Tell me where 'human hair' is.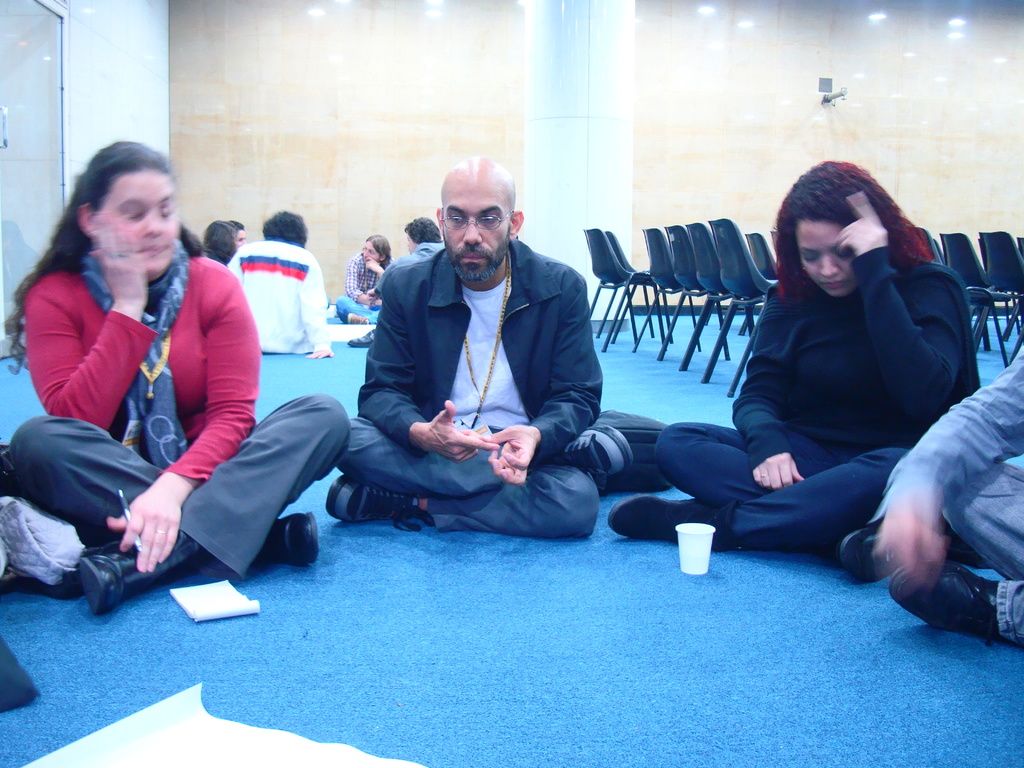
'human hair' is at Rect(360, 234, 391, 269).
